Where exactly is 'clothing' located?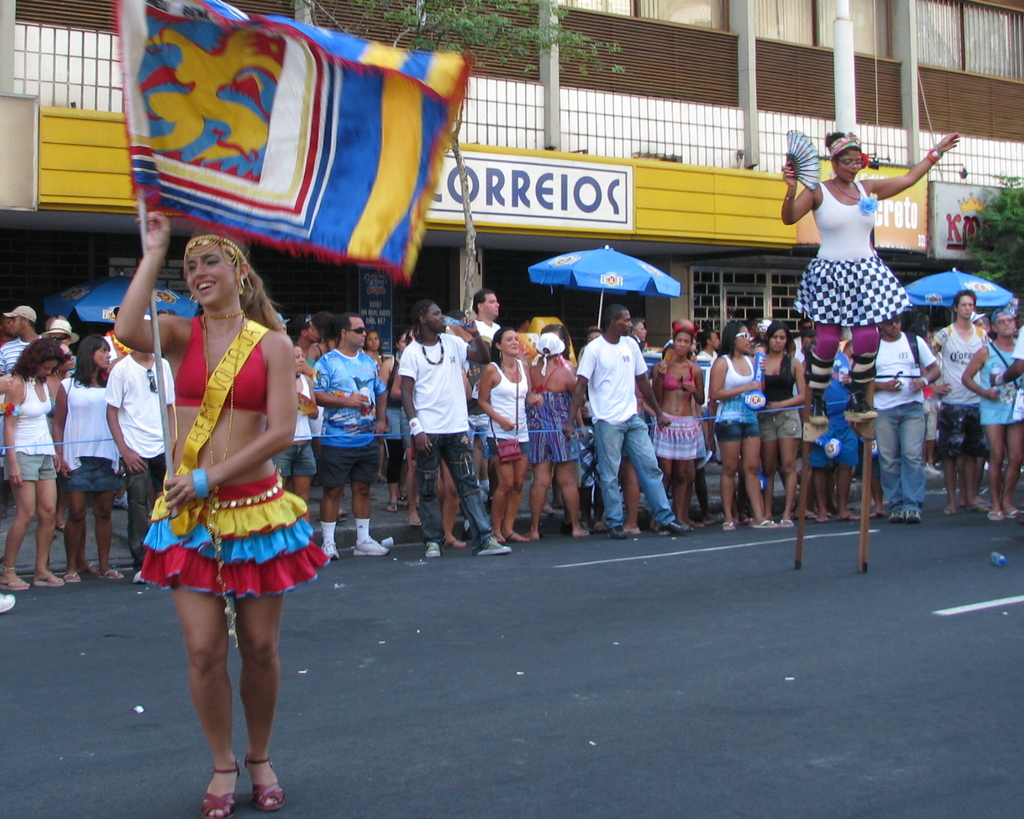
Its bounding box is locate(481, 345, 530, 461).
